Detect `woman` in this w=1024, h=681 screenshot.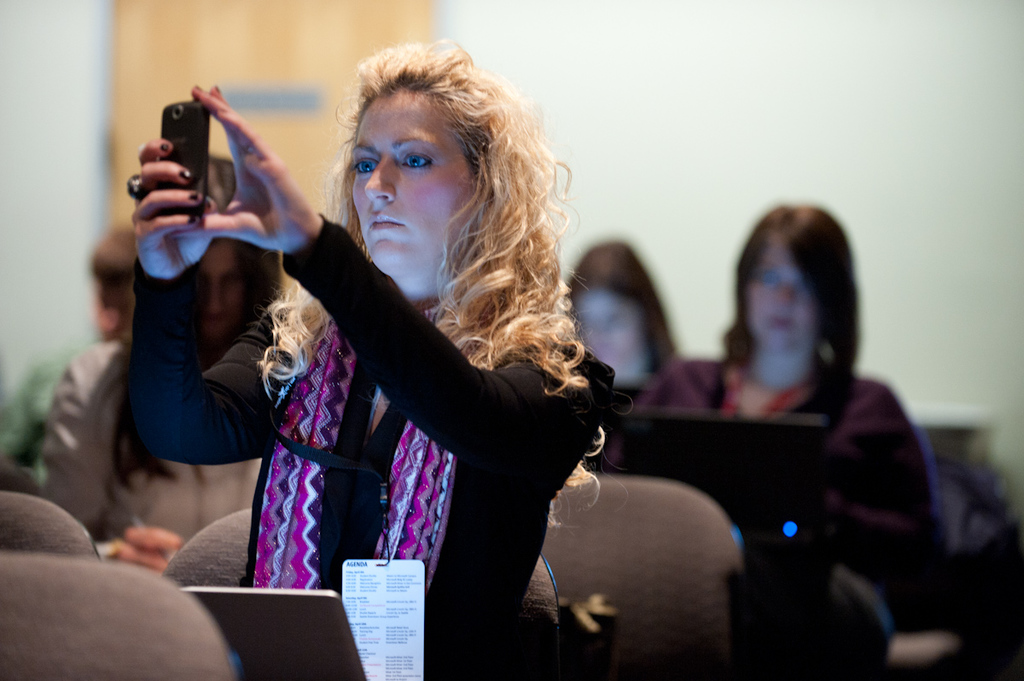
Detection: (165, 49, 696, 632).
